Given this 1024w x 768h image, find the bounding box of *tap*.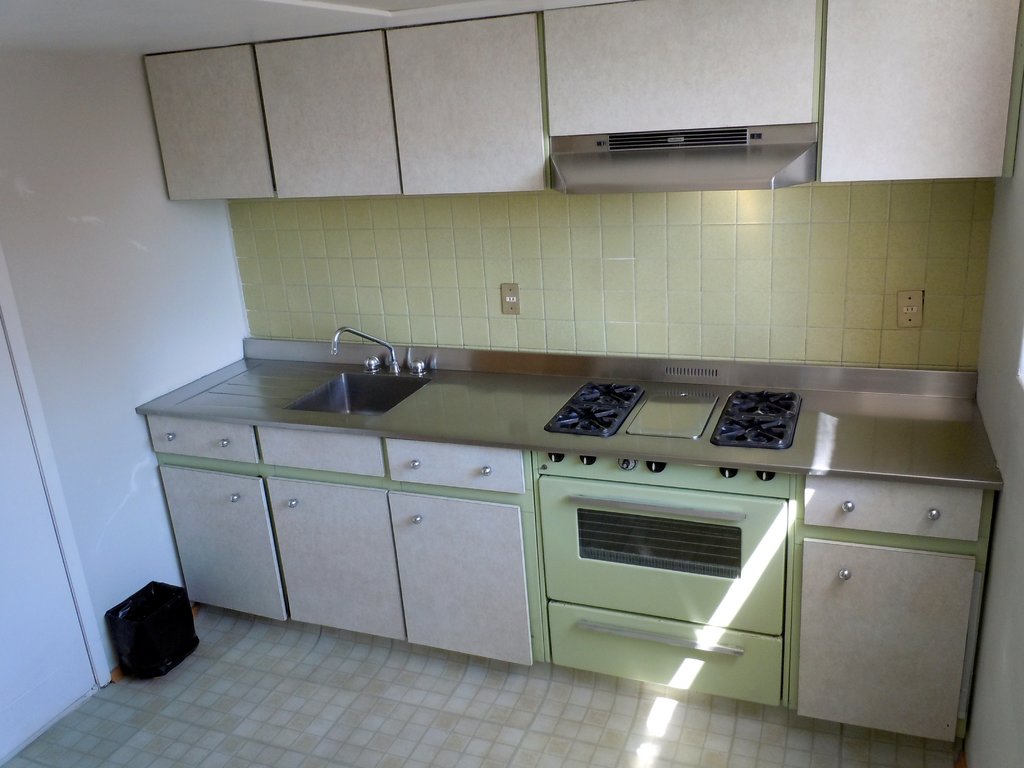
pyautogui.locateOnScreen(315, 336, 445, 412).
